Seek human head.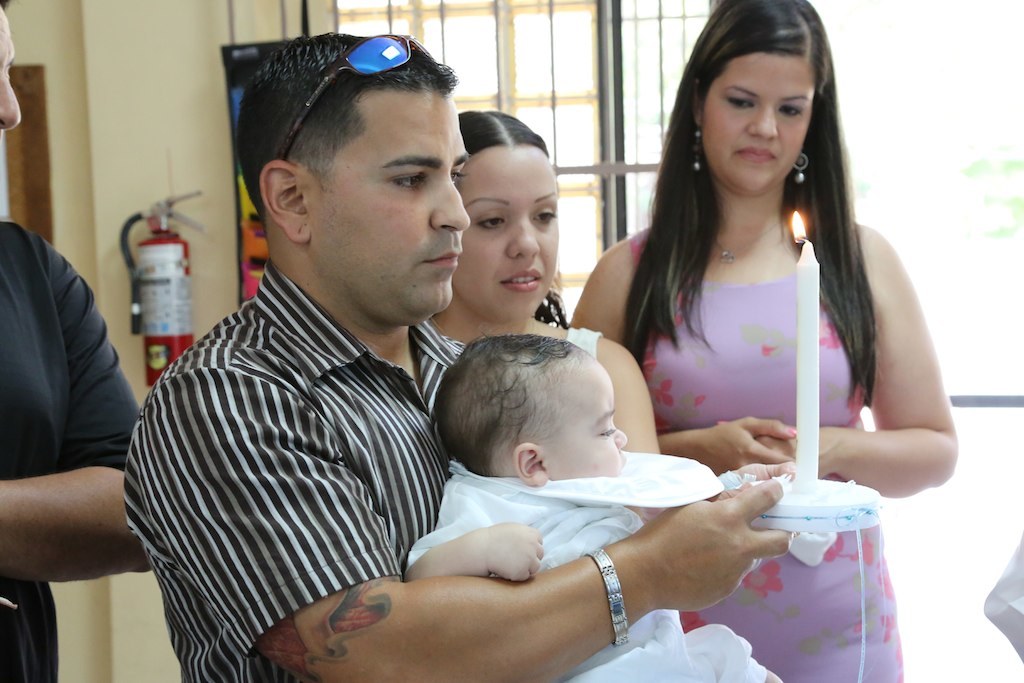
(x1=435, y1=333, x2=628, y2=489).
